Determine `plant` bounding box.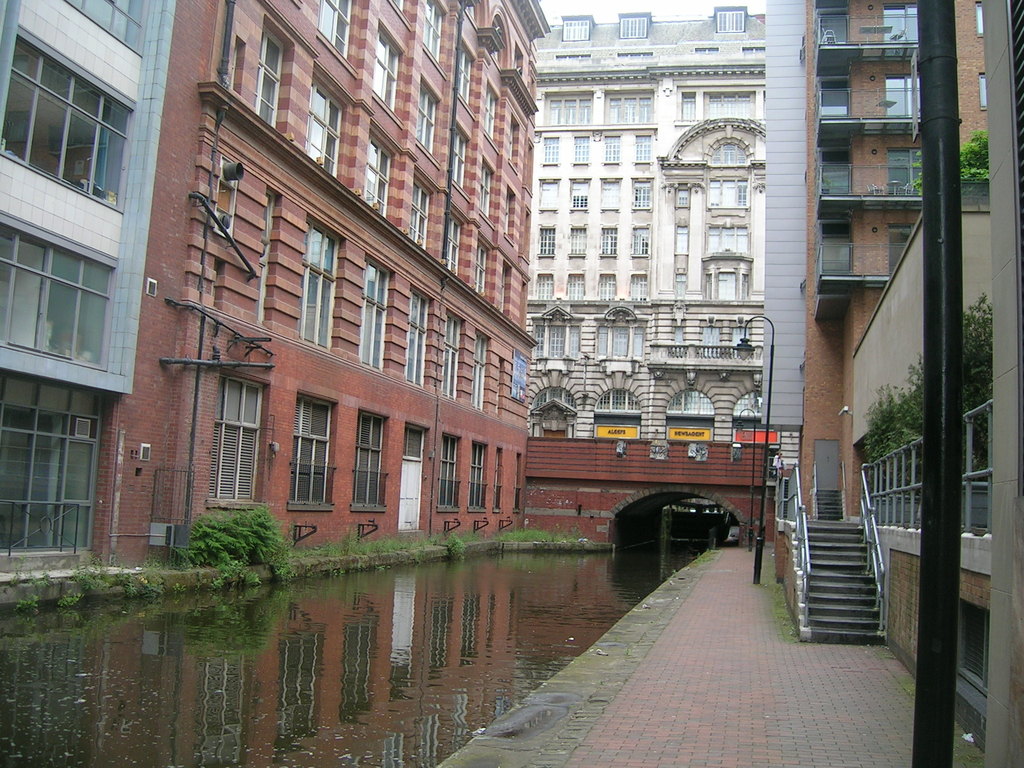
Determined: (168,579,185,595).
